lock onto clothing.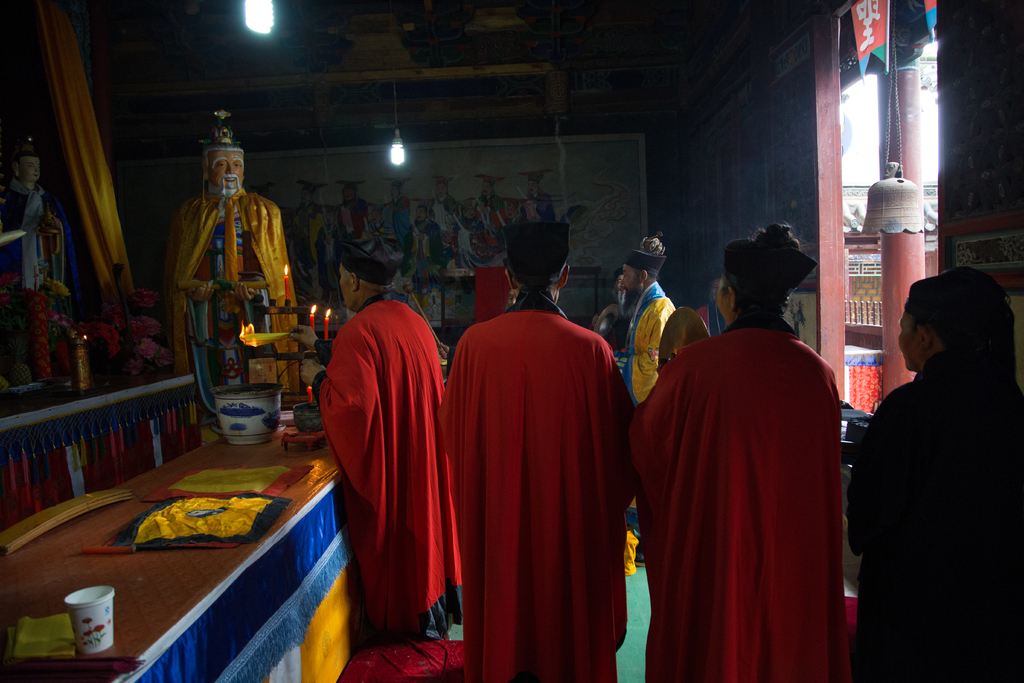
Locked: locate(840, 355, 1023, 682).
